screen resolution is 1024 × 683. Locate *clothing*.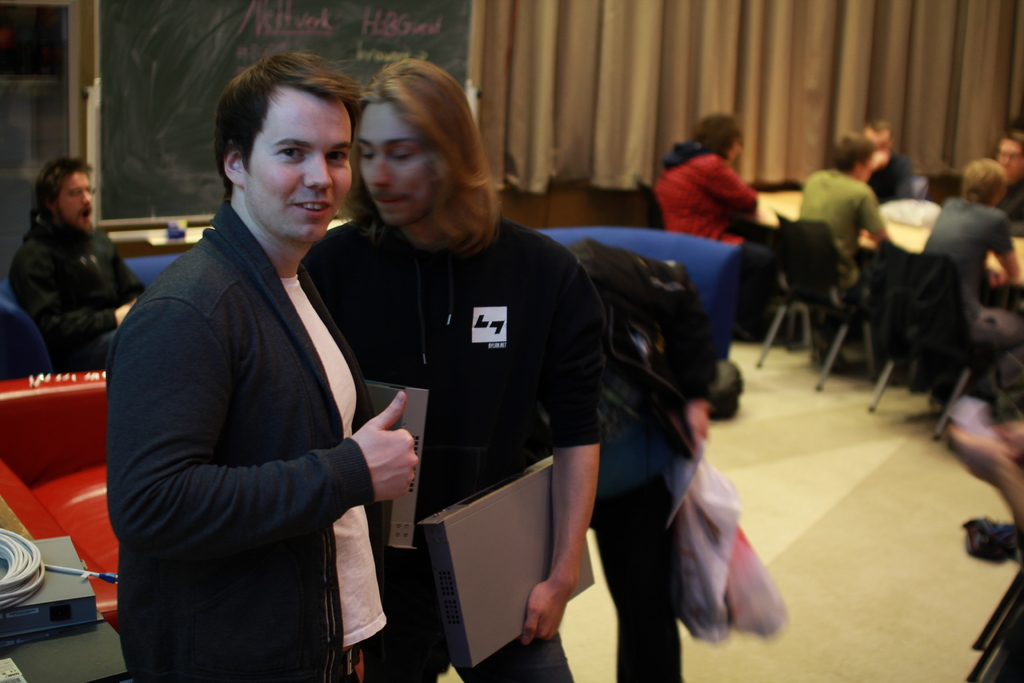
919 205 1017 349.
